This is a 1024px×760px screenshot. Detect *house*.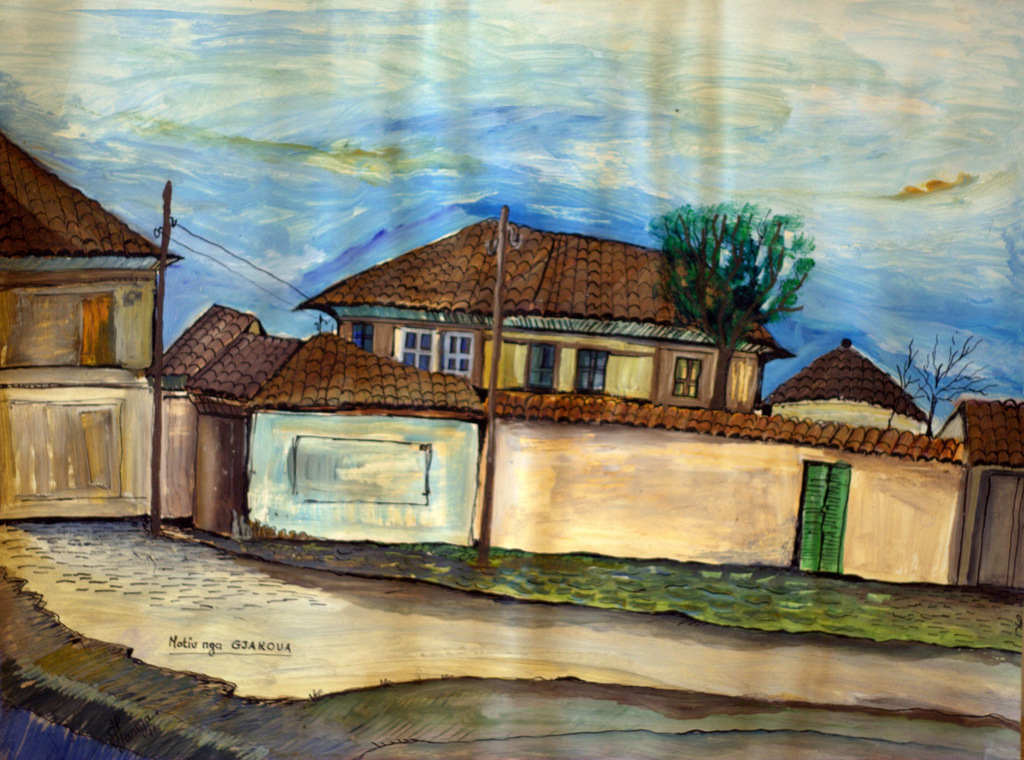
bbox=(0, 130, 180, 519).
